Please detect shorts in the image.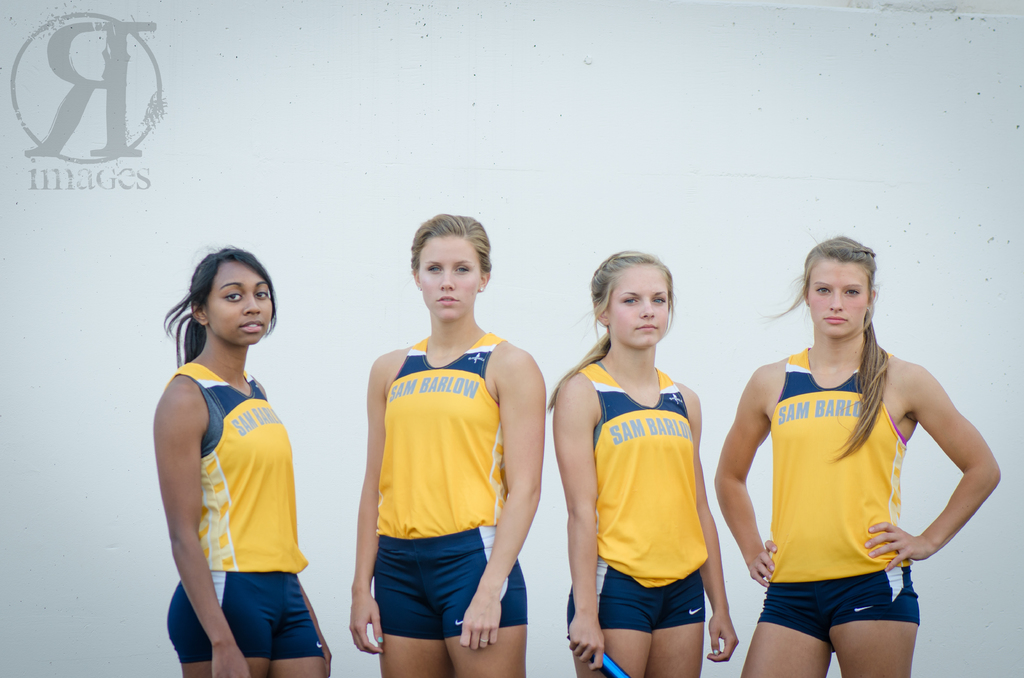
select_region(374, 525, 528, 641).
